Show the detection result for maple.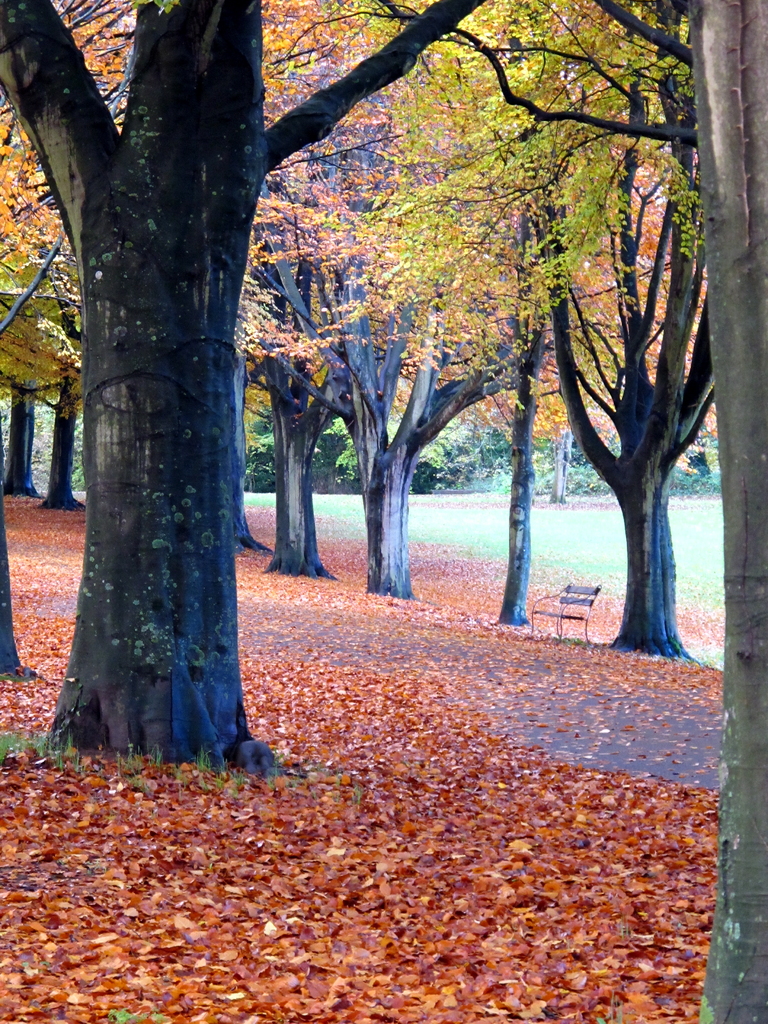
0,0,307,691.
